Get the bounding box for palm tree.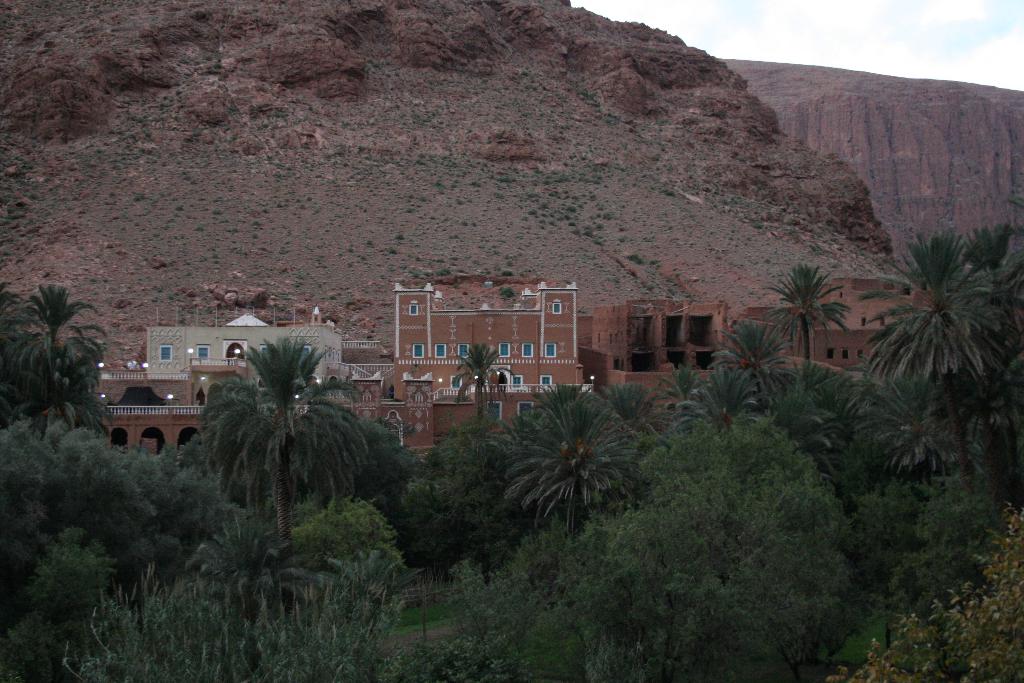
781 265 863 399.
